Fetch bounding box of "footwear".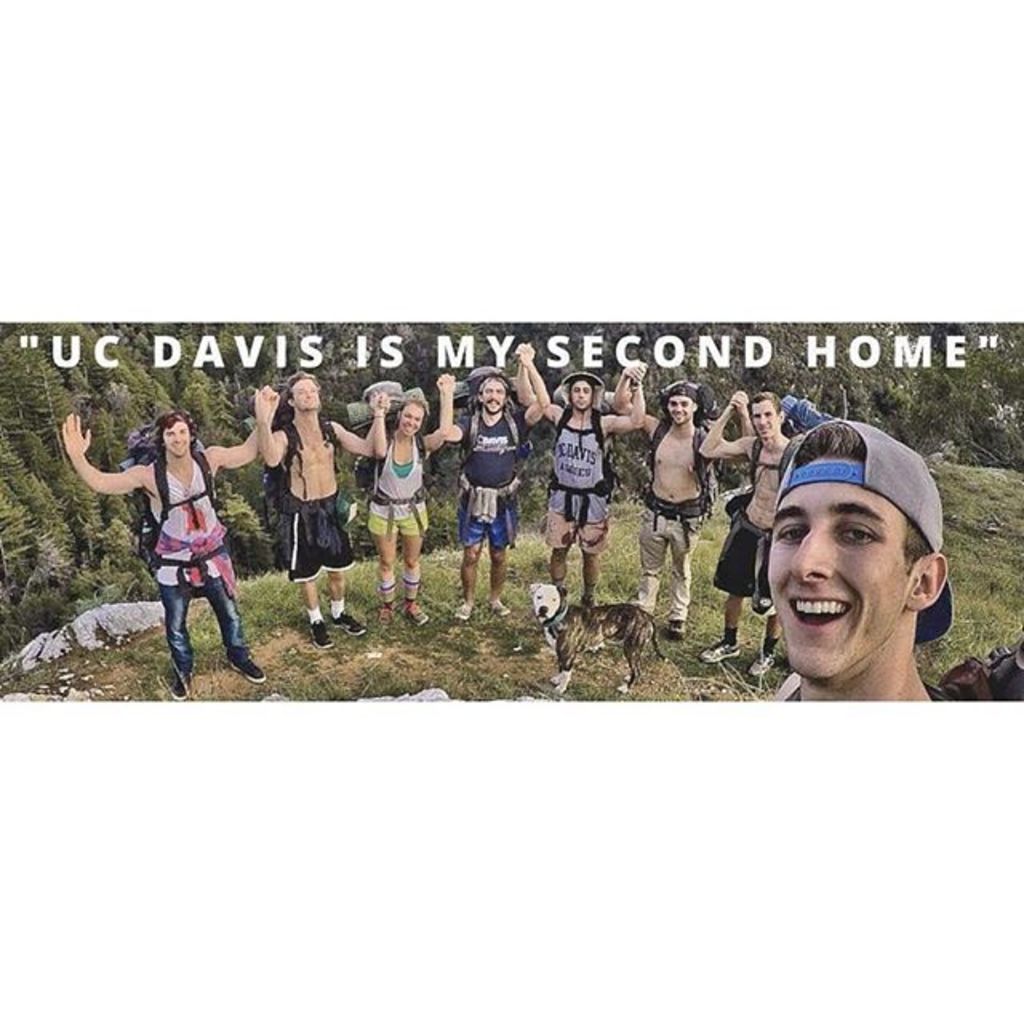
Bbox: <bbox>341, 606, 366, 637</bbox>.
